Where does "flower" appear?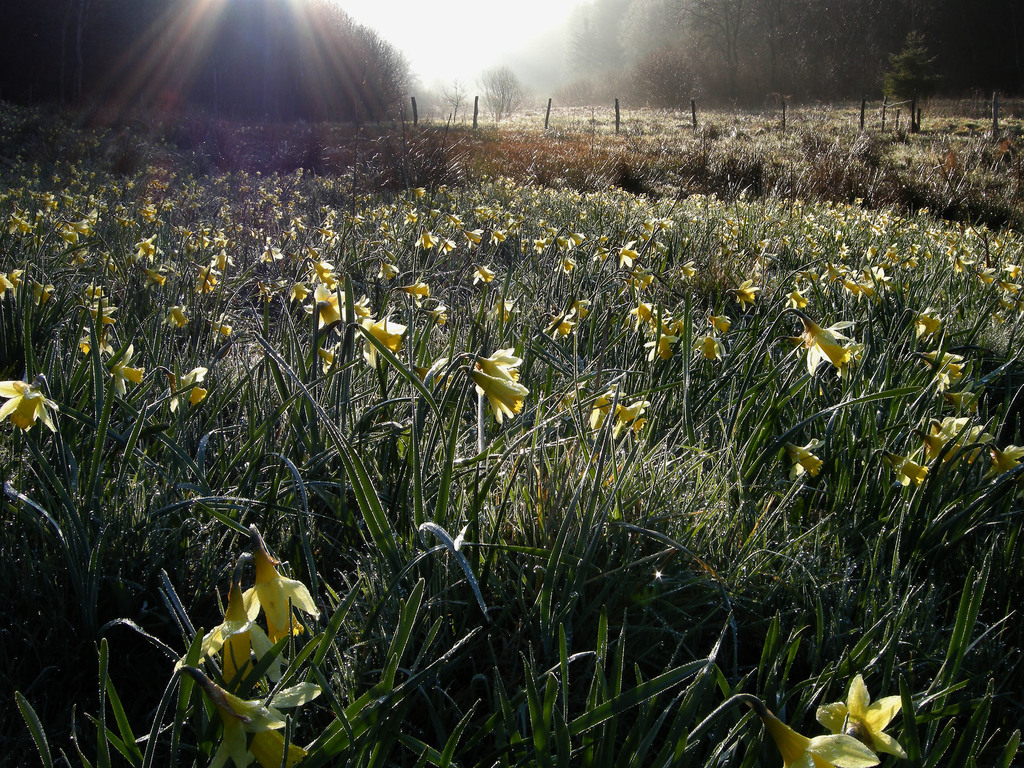
Appears at l=799, t=319, r=854, b=385.
